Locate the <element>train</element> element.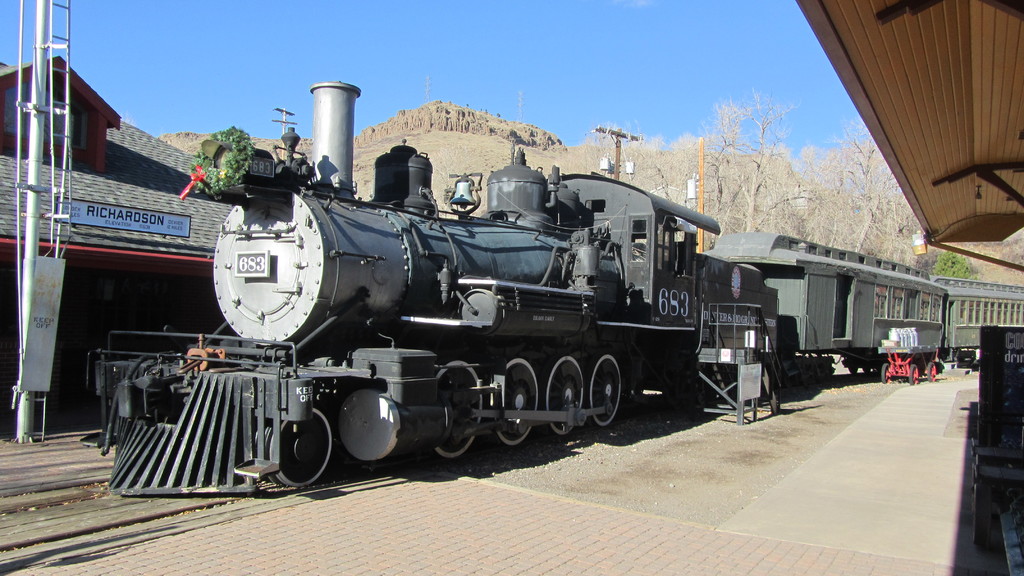
Element bbox: <box>81,83,1023,497</box>.
